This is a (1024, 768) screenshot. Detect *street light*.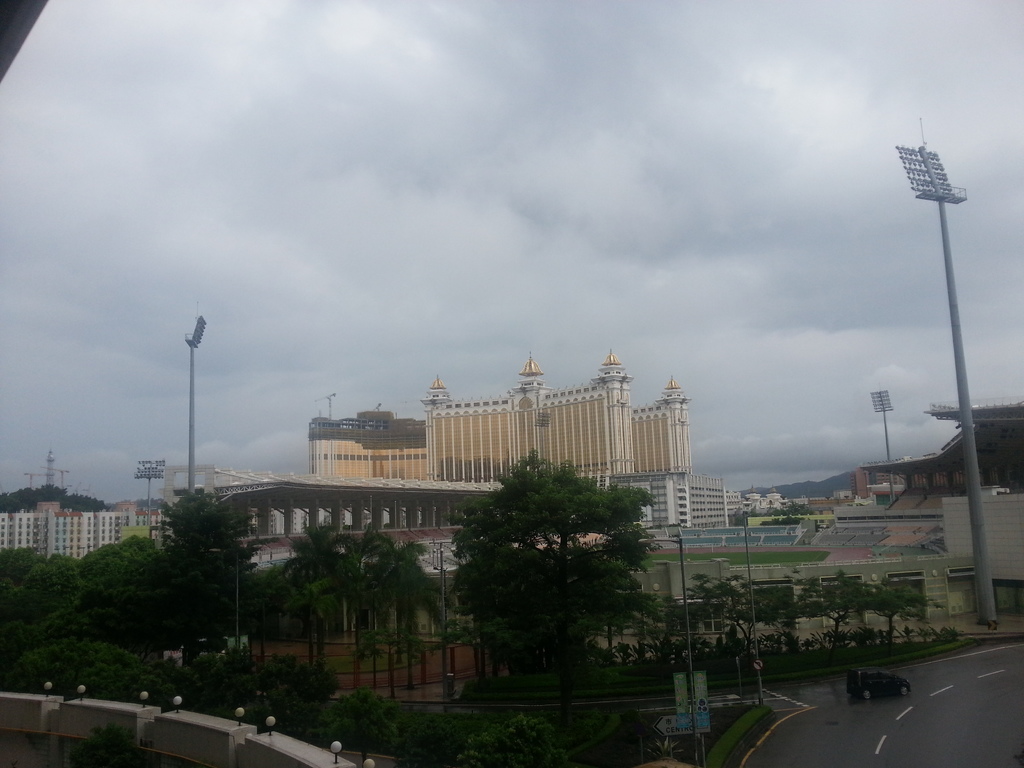
{"x1": 873, "y1": 130, "x2": 988, "y2": 549}.
